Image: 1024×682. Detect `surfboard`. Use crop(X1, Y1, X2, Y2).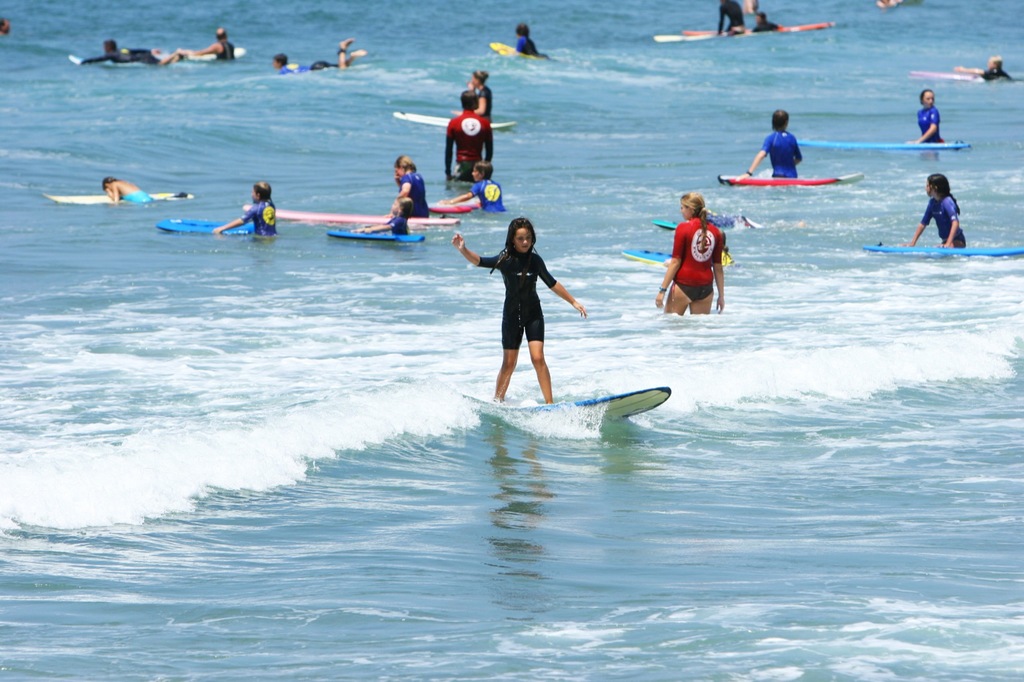
crop(41, 193, 196, 206).
